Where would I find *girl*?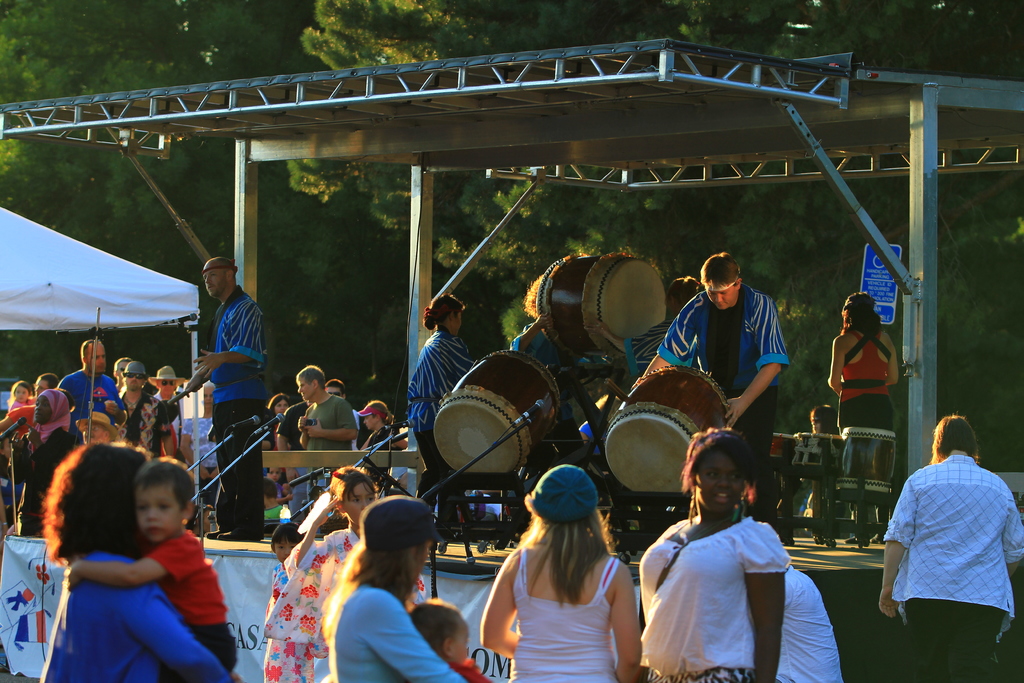
At bbox(637, 429, 785, 682).
